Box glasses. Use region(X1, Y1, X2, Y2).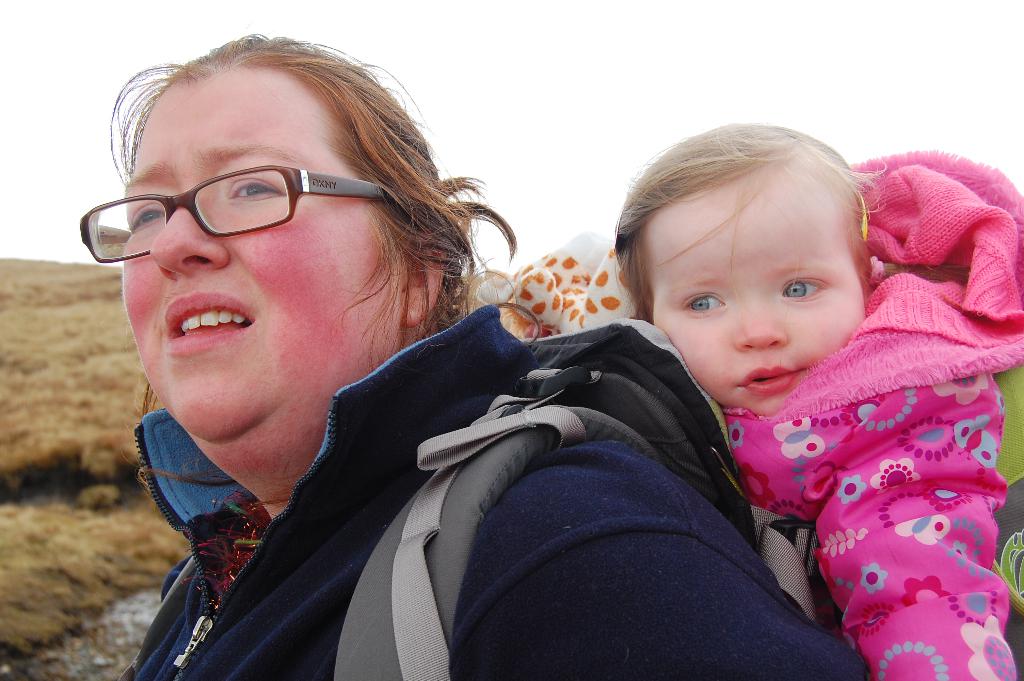
region(83, 159, 374, 259).
